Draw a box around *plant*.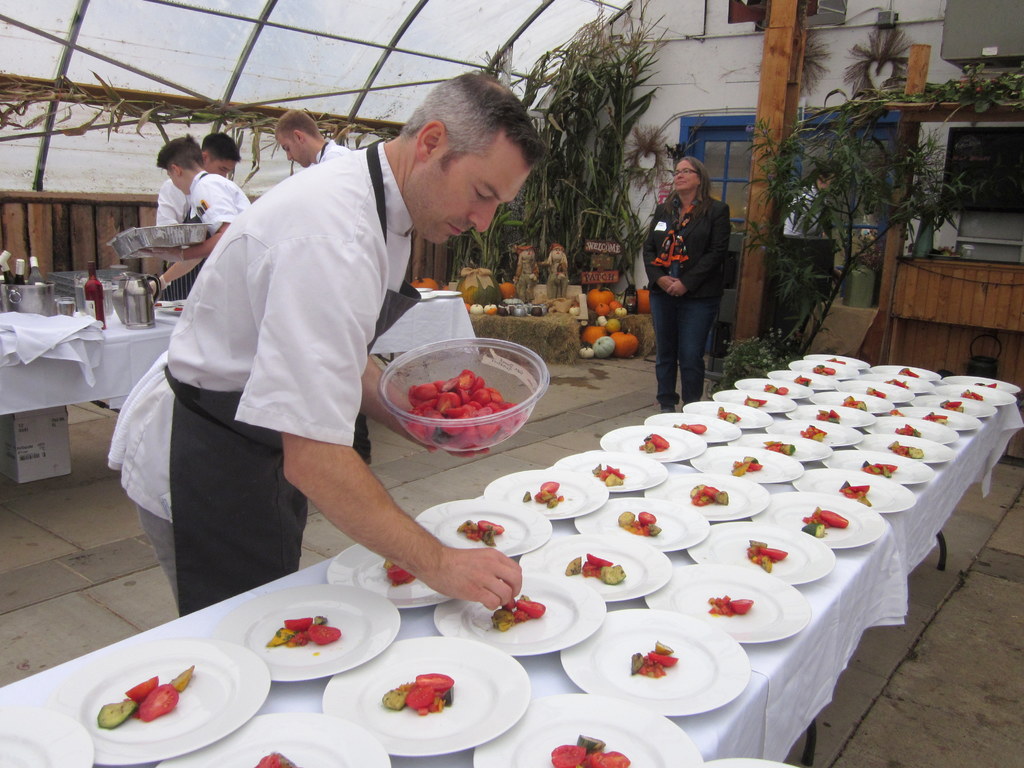
<region>773, 247, 825, 325</region>.
